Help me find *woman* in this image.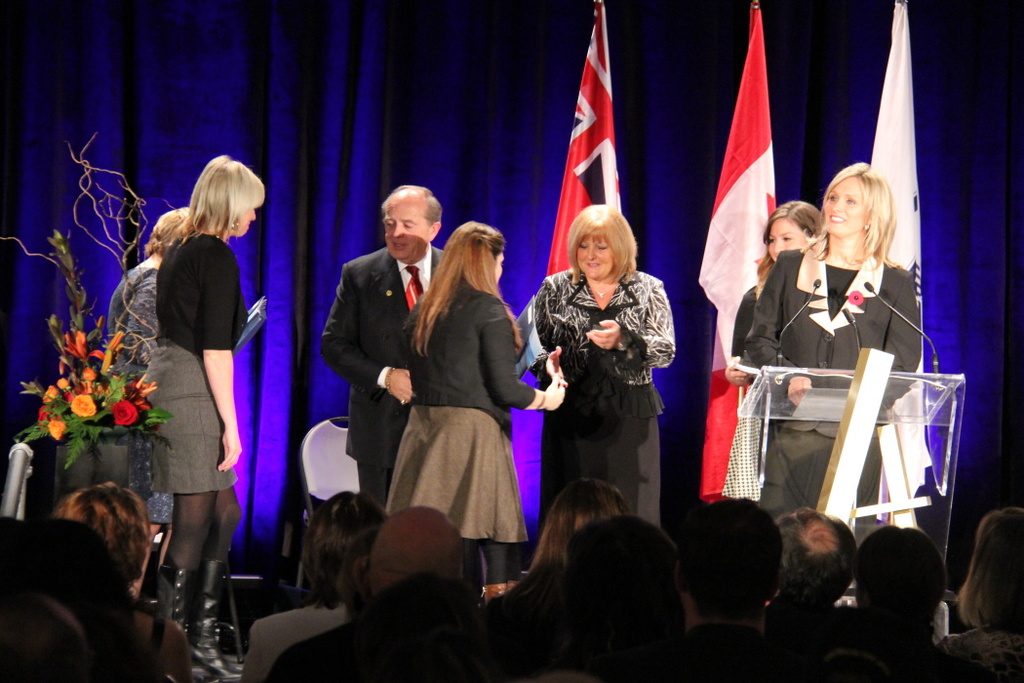
Found it: (232,490,393,682).
